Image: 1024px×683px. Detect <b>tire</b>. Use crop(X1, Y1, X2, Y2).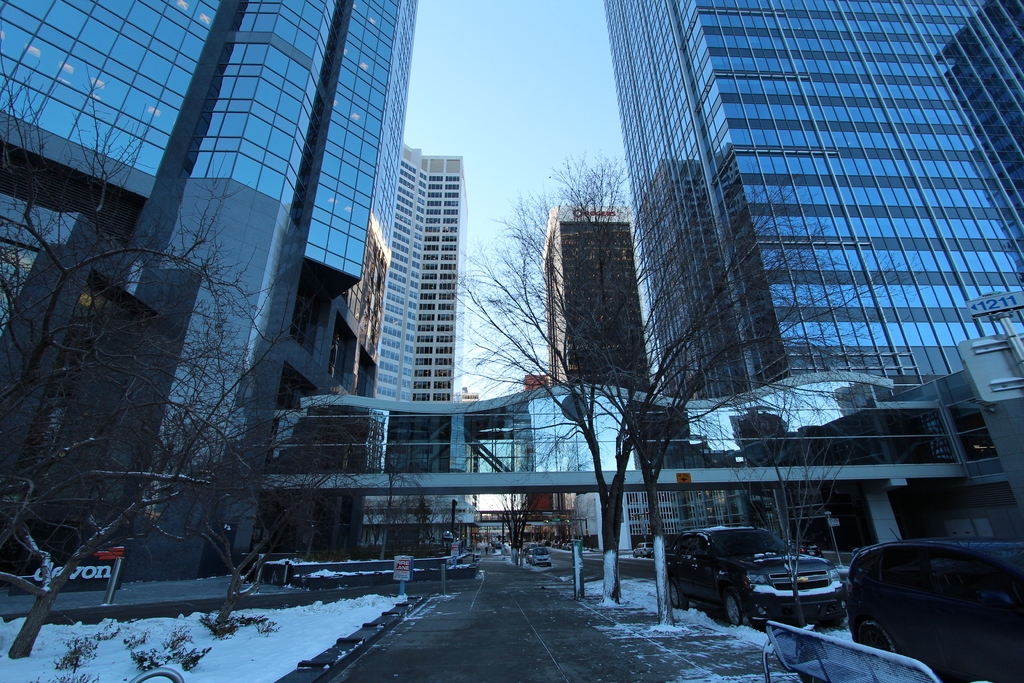
crop(721, 585, 749, 622).
